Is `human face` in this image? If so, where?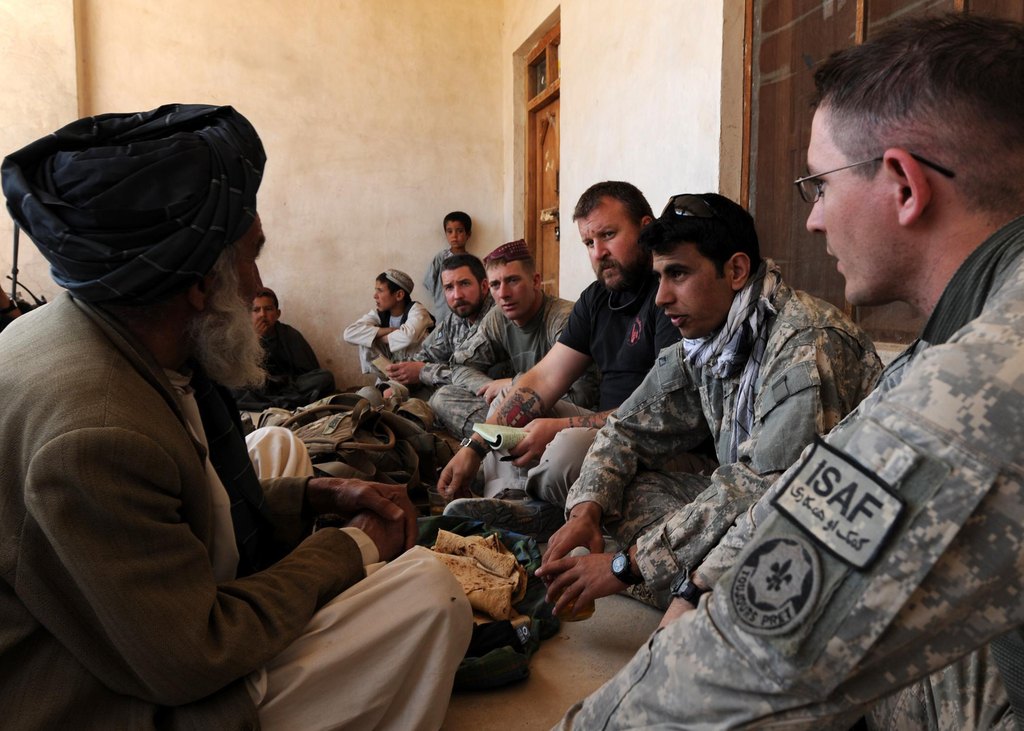
Yes, at detection(374, 279, 397, 308).
